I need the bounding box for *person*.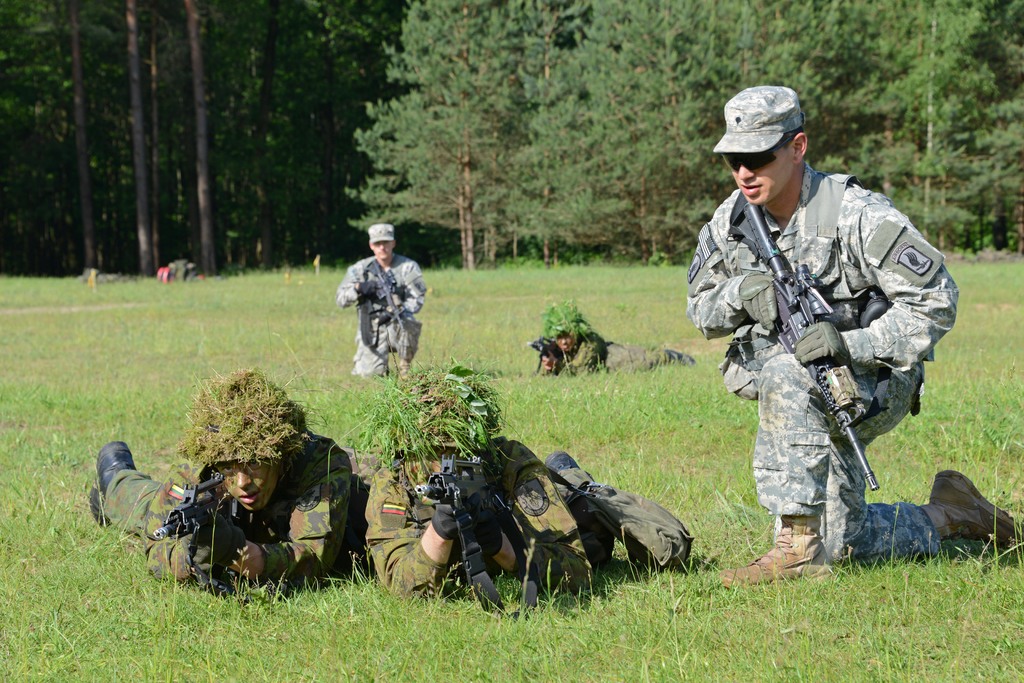
Here it is: BBox(682, 83, 1023, 589).
